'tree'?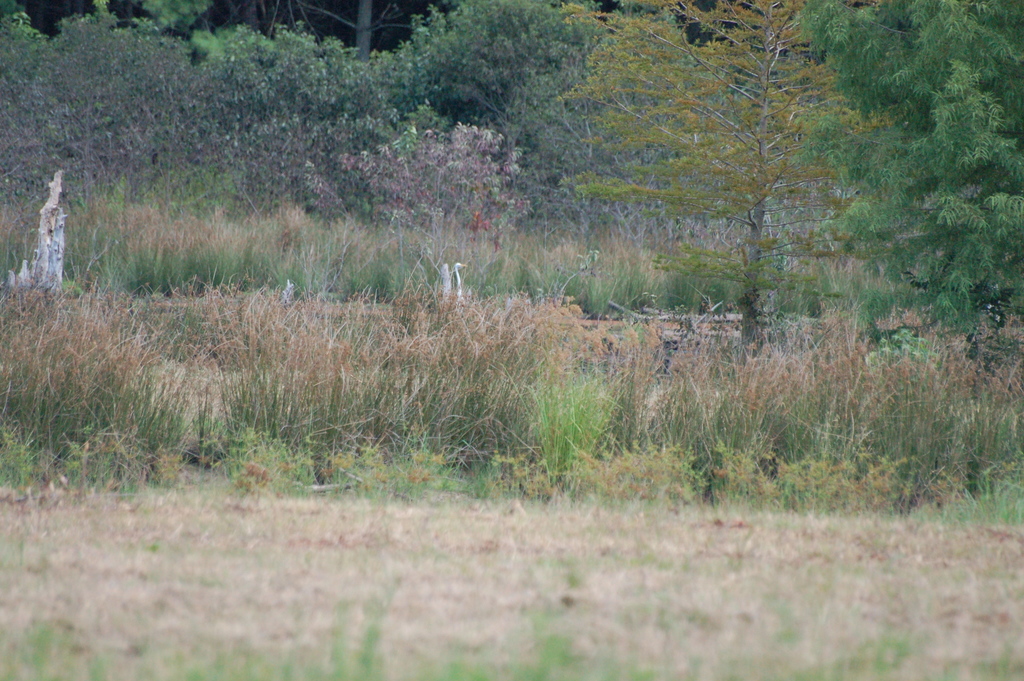
586,29,897,373
